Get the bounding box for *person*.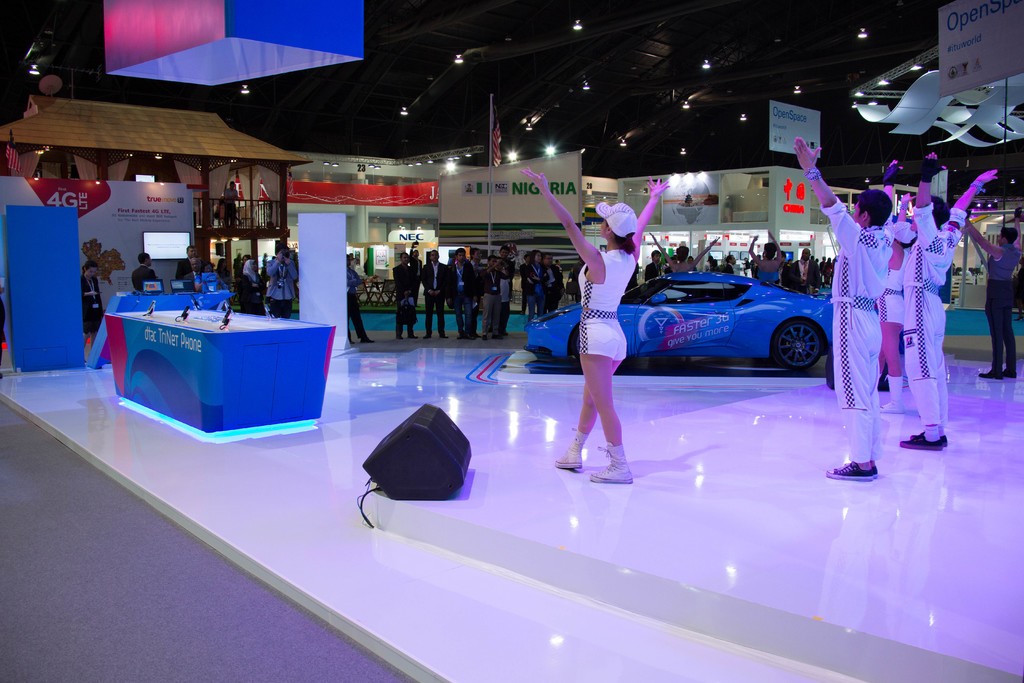
{"left": 796, "top": 135, "right": 895, "bottom": 477}.
